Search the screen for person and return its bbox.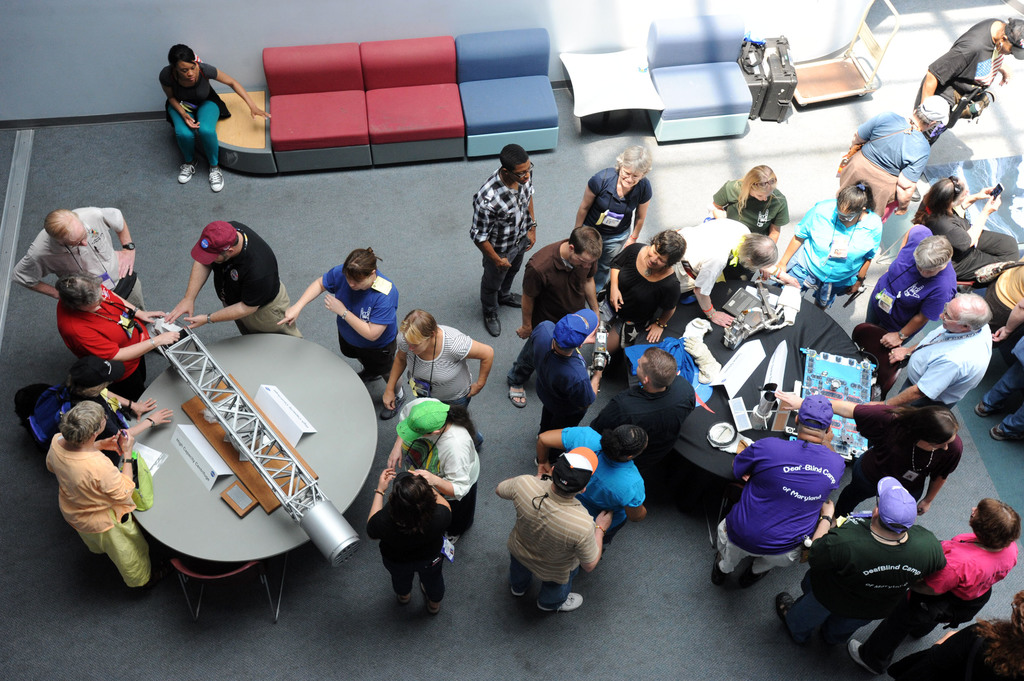
Found: crop(847, 501, 1018, 677).
